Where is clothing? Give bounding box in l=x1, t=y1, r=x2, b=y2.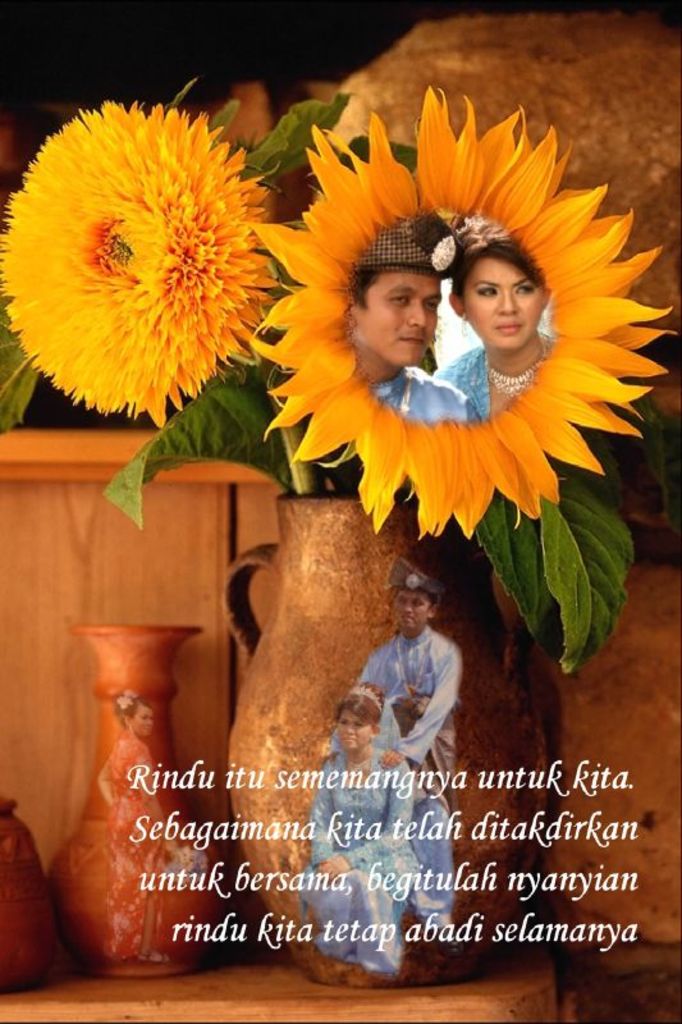
l=436, t=347, r=491, b=421.
